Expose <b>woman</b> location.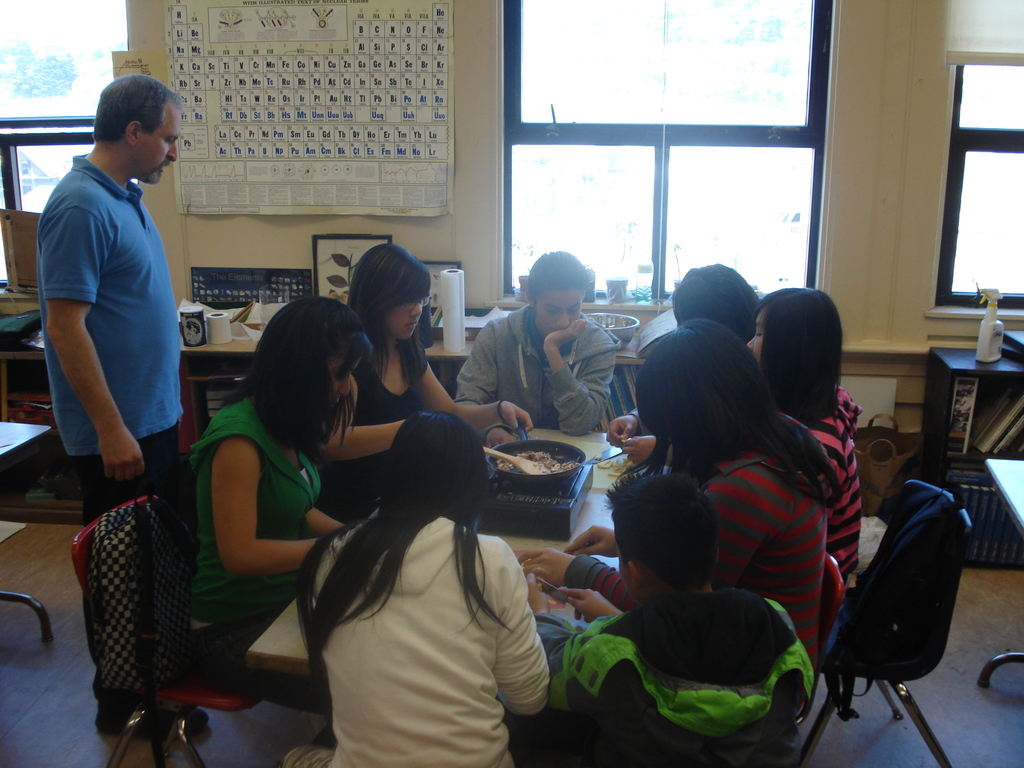
Exposed at x1=353, y1=202, x2=520, y2=447.
